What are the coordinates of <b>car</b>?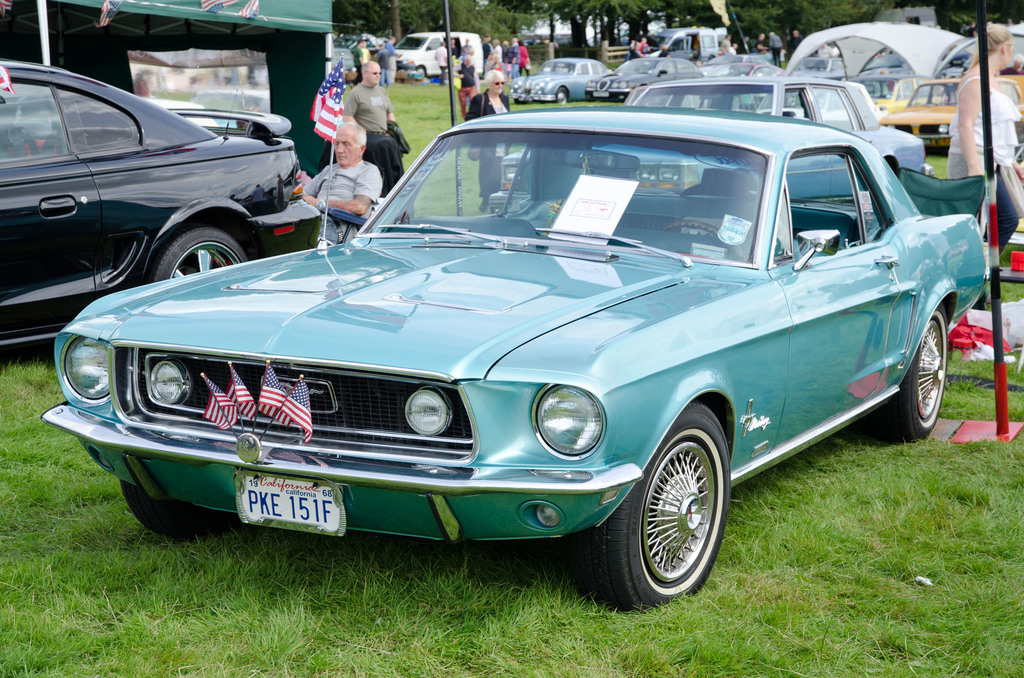
box=[44, 97, 991, 608].
